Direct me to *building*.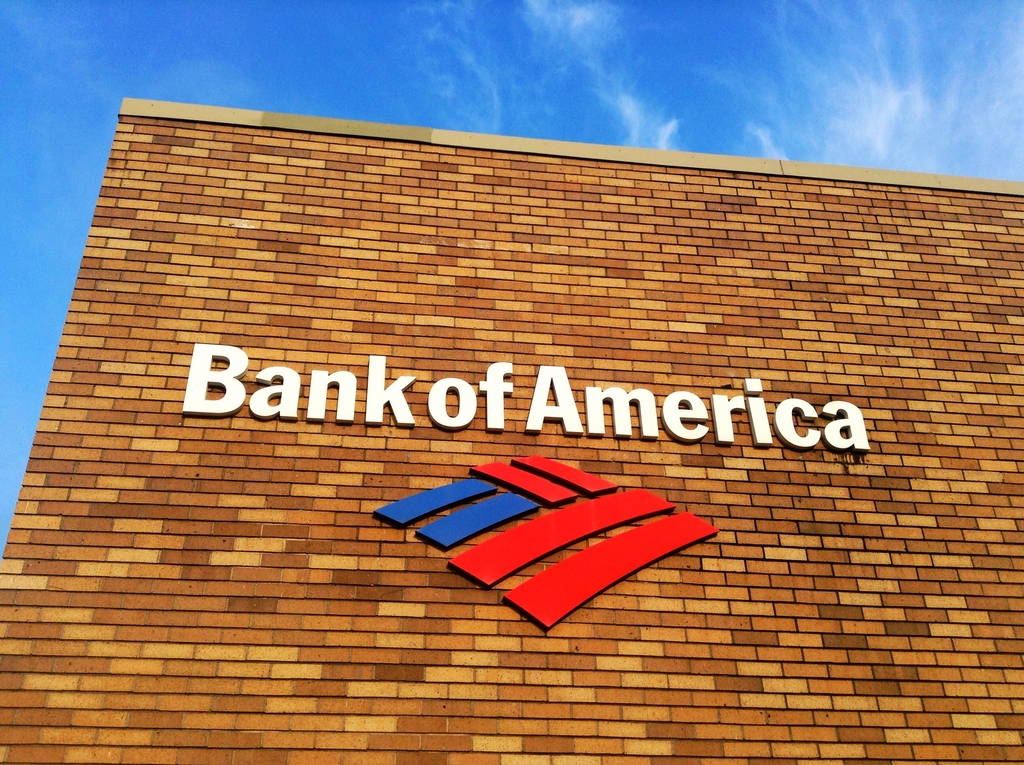
Direction: box=[0, 97, 1023, 764].
